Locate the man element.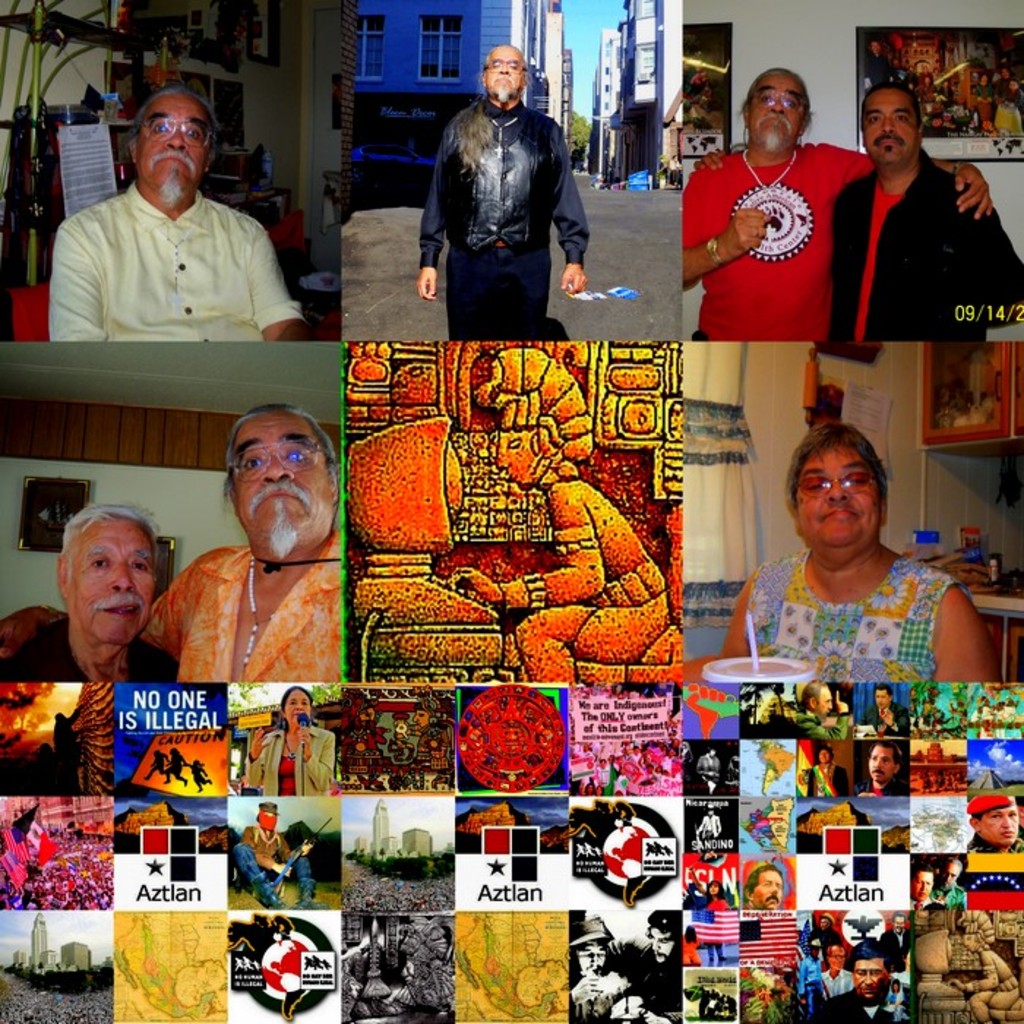
Element bbox: l=812, t=913, r=838, b=954.
